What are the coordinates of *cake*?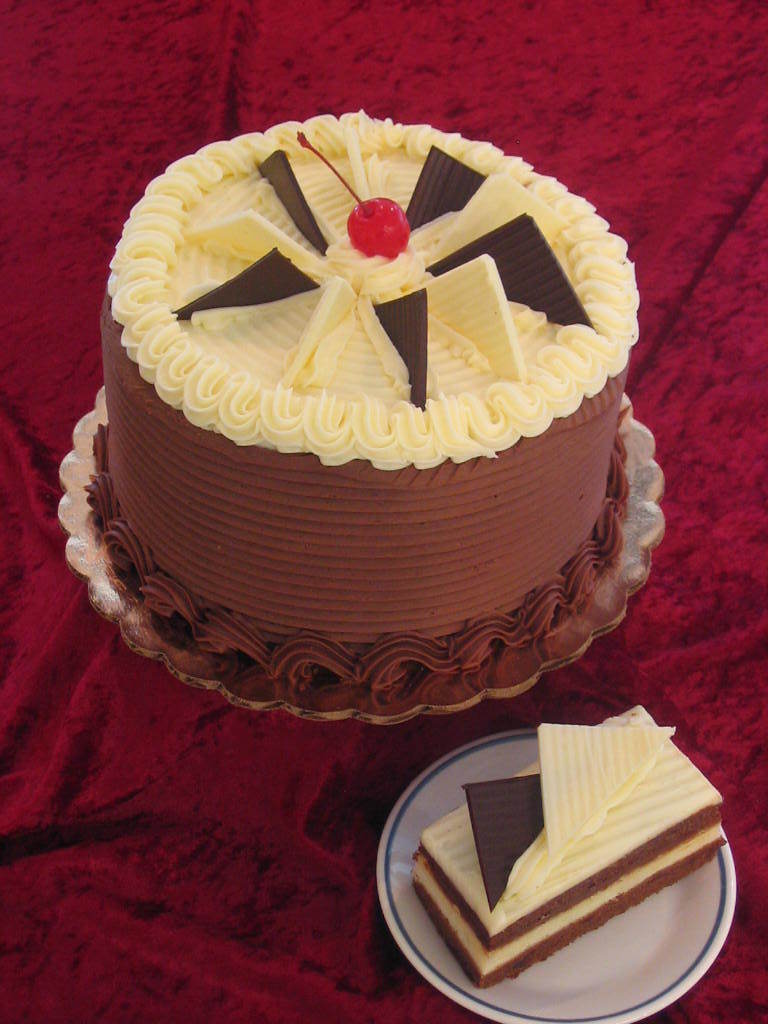
408, 705, 727, 990.
